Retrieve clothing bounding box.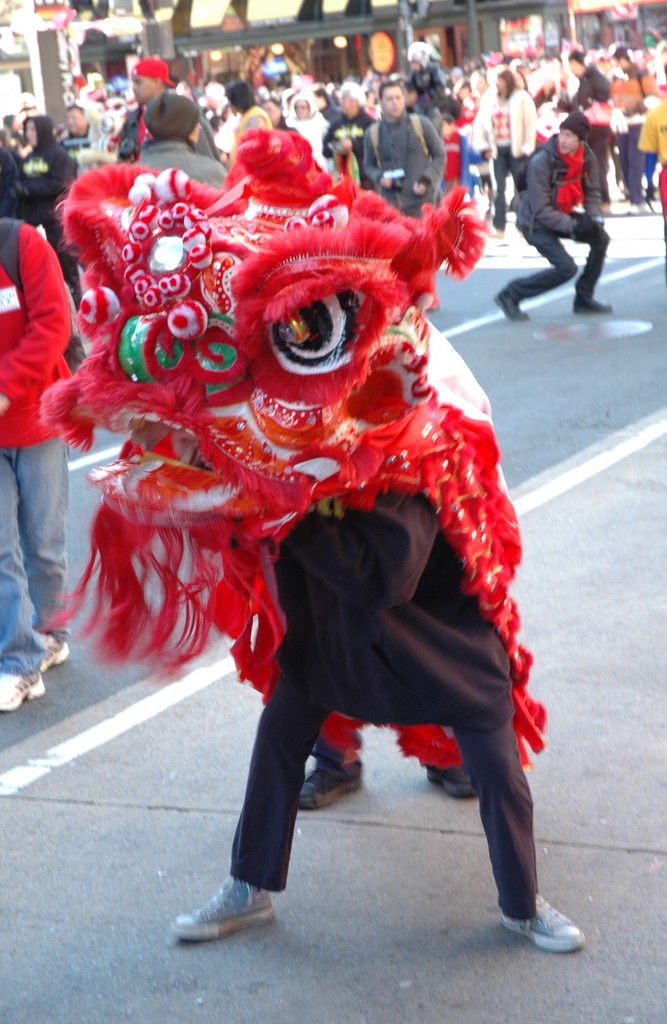
Bounding box: 559,65,610,196.
